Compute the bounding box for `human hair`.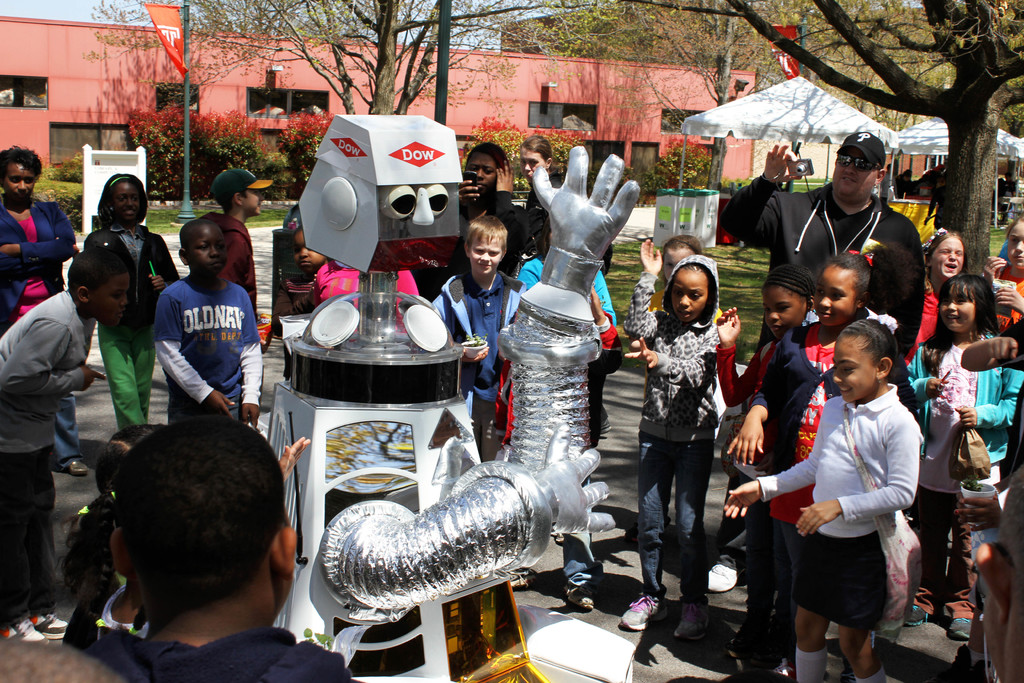
box=[460, 215, 509, 249].
